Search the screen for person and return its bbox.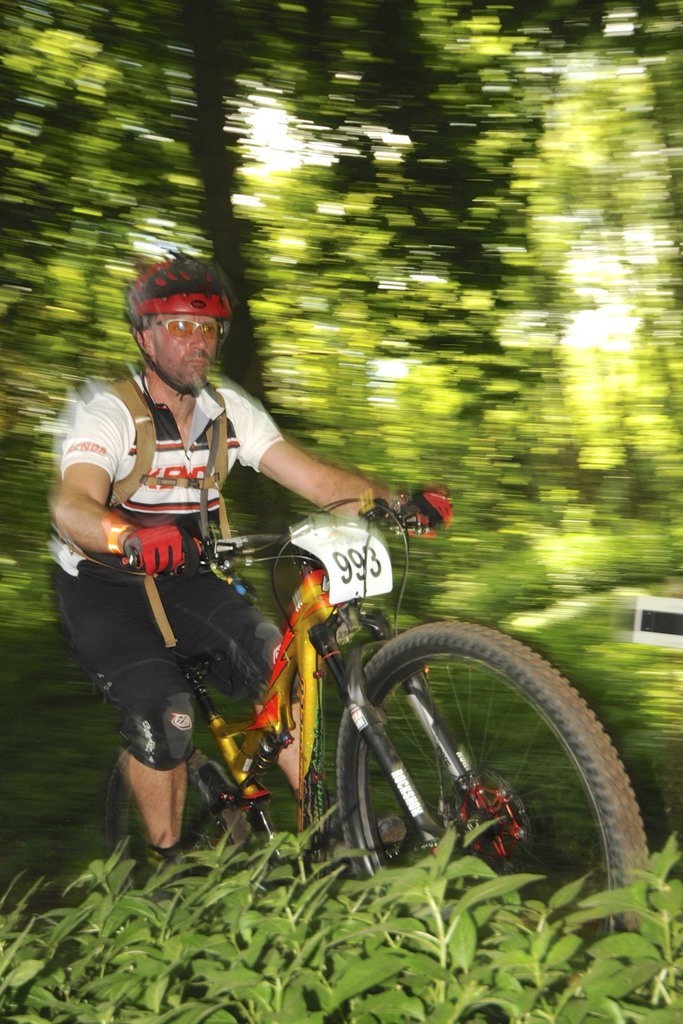
Found: {"left": 51, "top": 255, "right": 452, "bottom": 875}.
